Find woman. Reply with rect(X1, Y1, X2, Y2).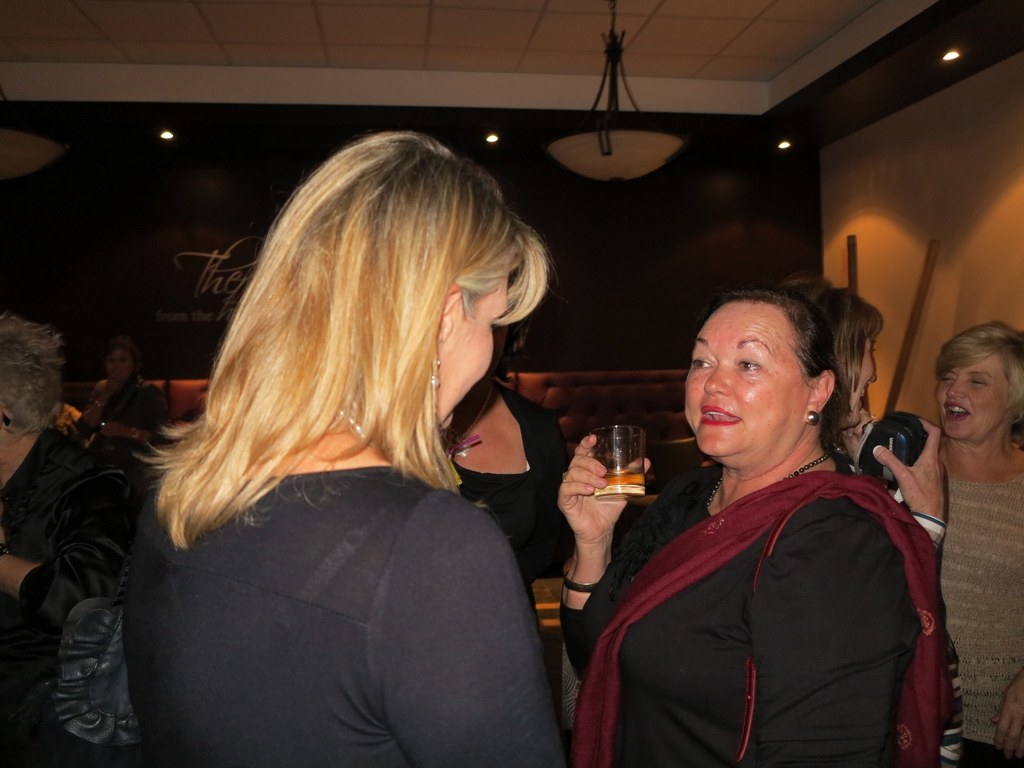
rect(0, 307, 134, 763).
